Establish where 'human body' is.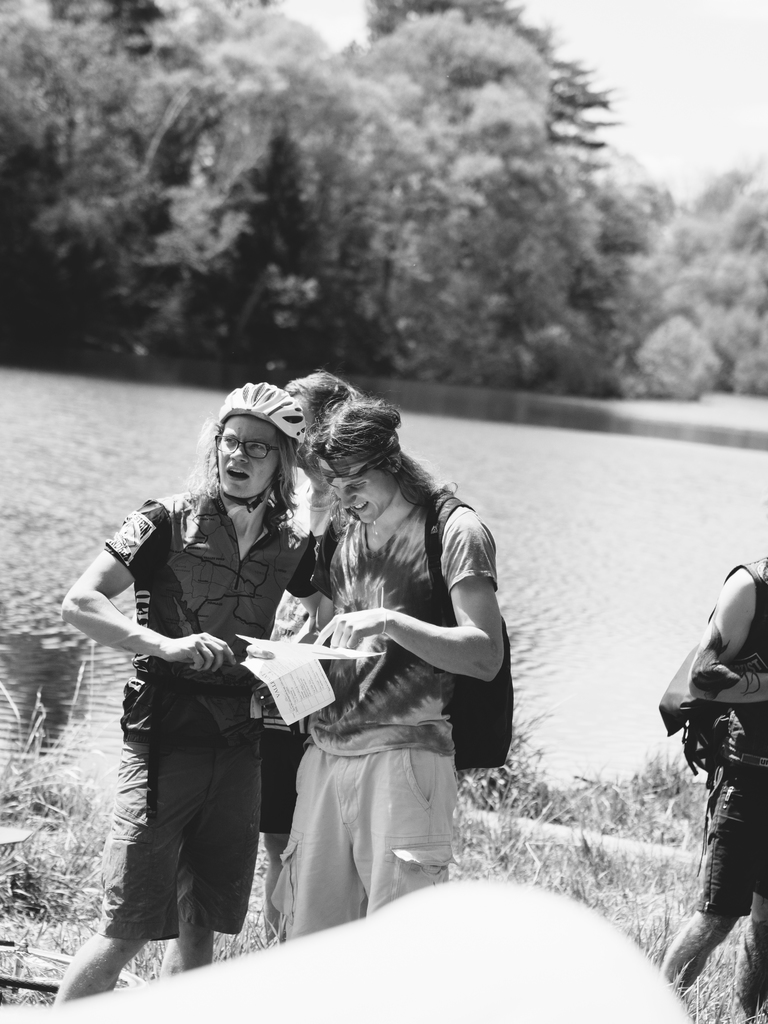
Established at <box>252,397,510,942</box>.
